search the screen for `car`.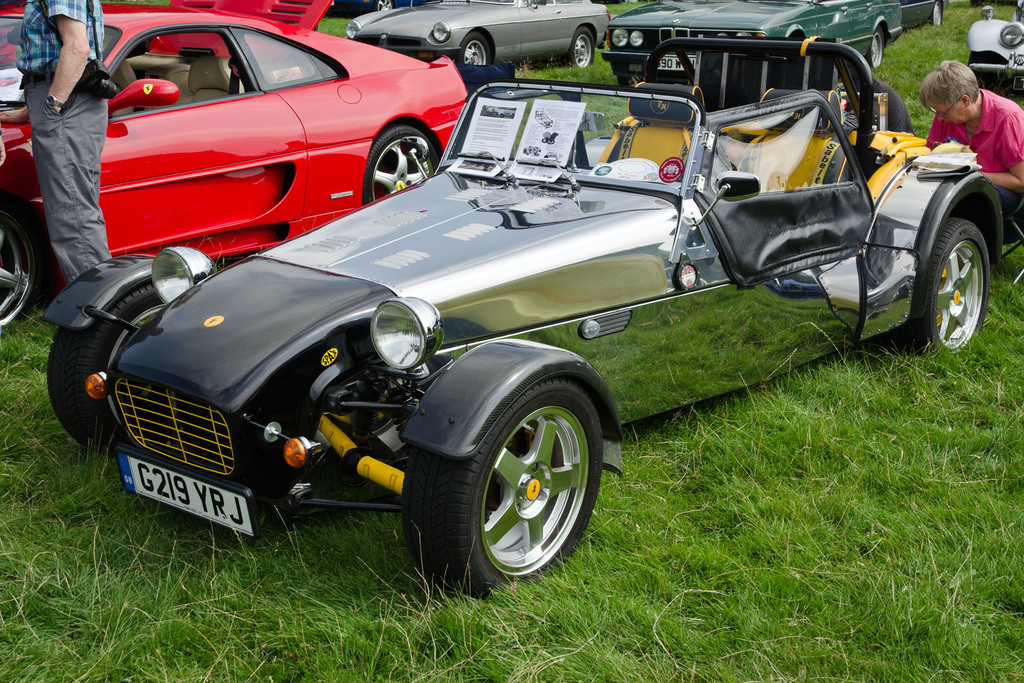
Found at pyautogui.locateOnScreen(1, 1, 470, 328).
